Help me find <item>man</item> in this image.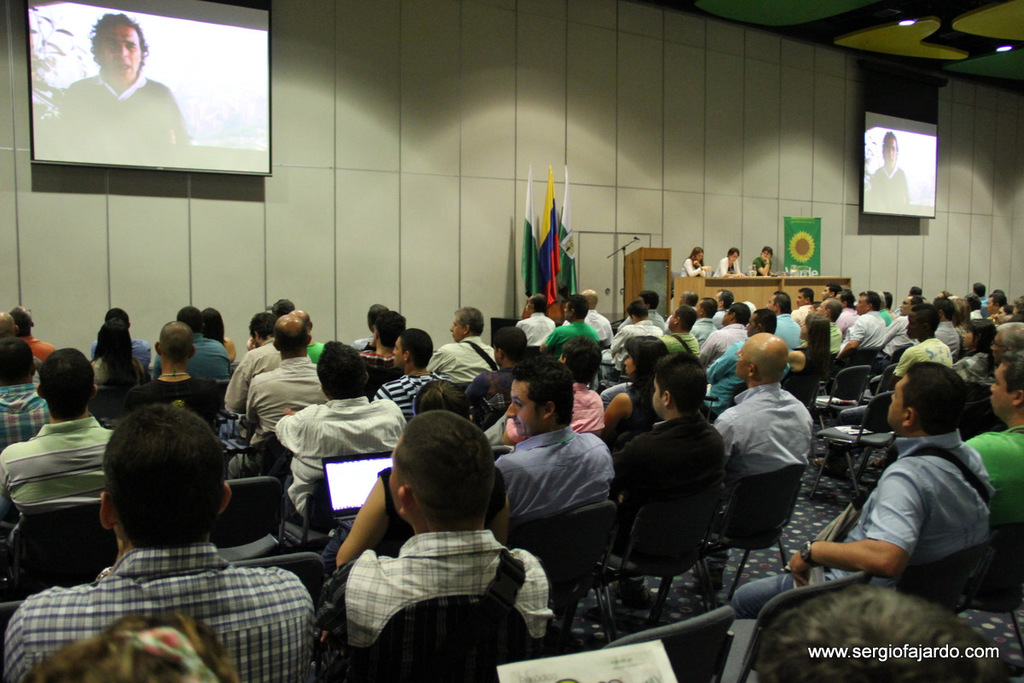
Found it: l=817, t=297, r=840, b=353.
